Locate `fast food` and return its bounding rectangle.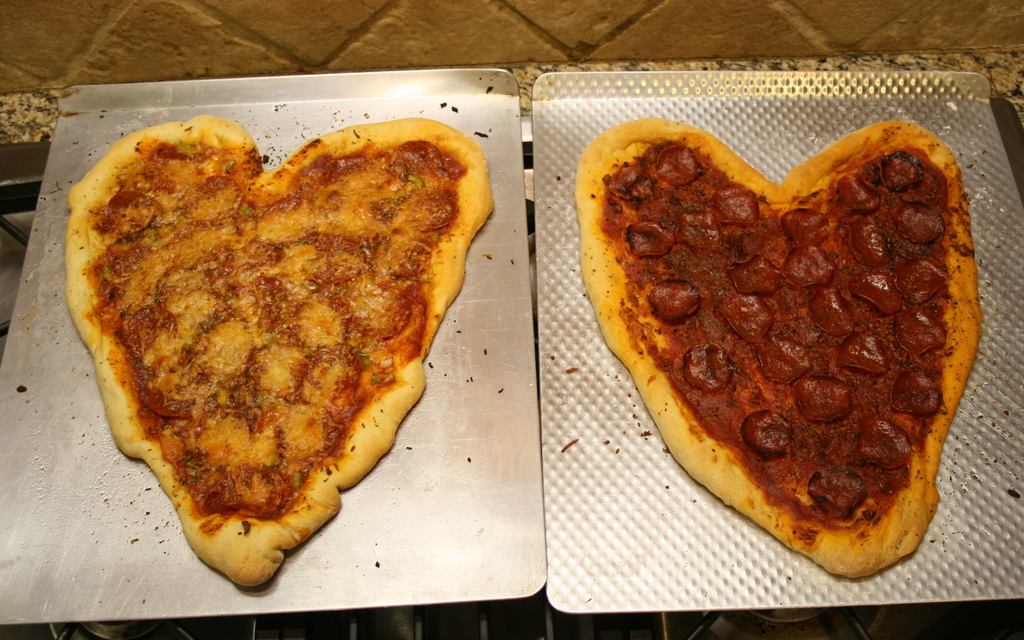
64/107/497/598.
